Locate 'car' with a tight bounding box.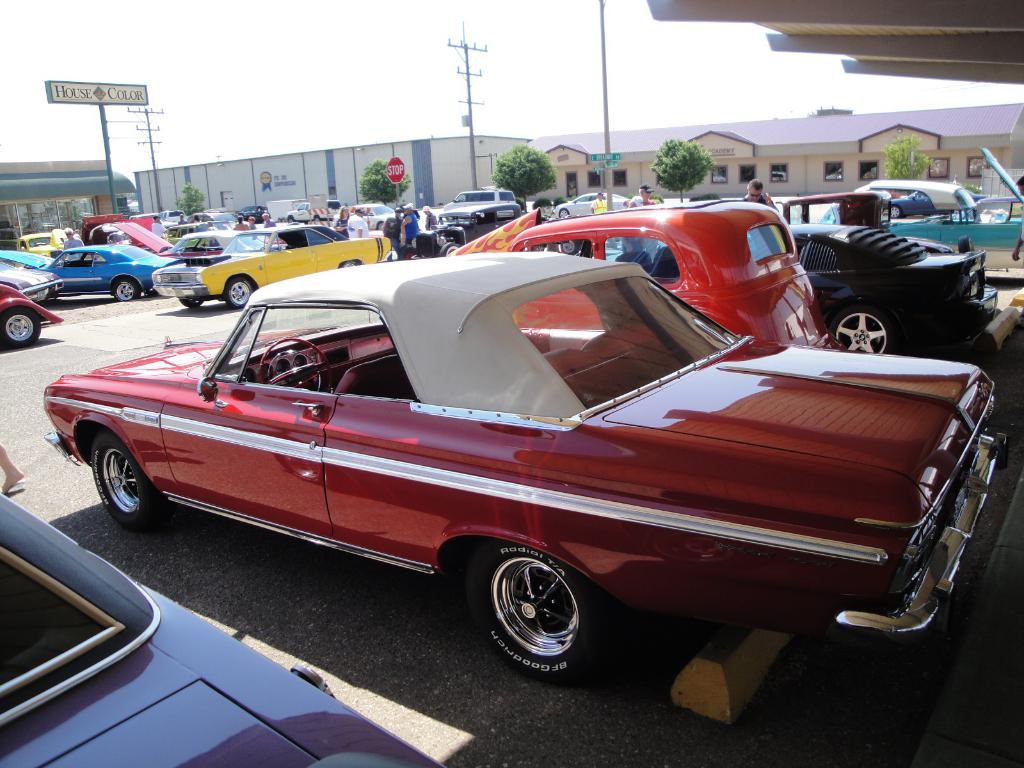
449, 200, 840, 347.
